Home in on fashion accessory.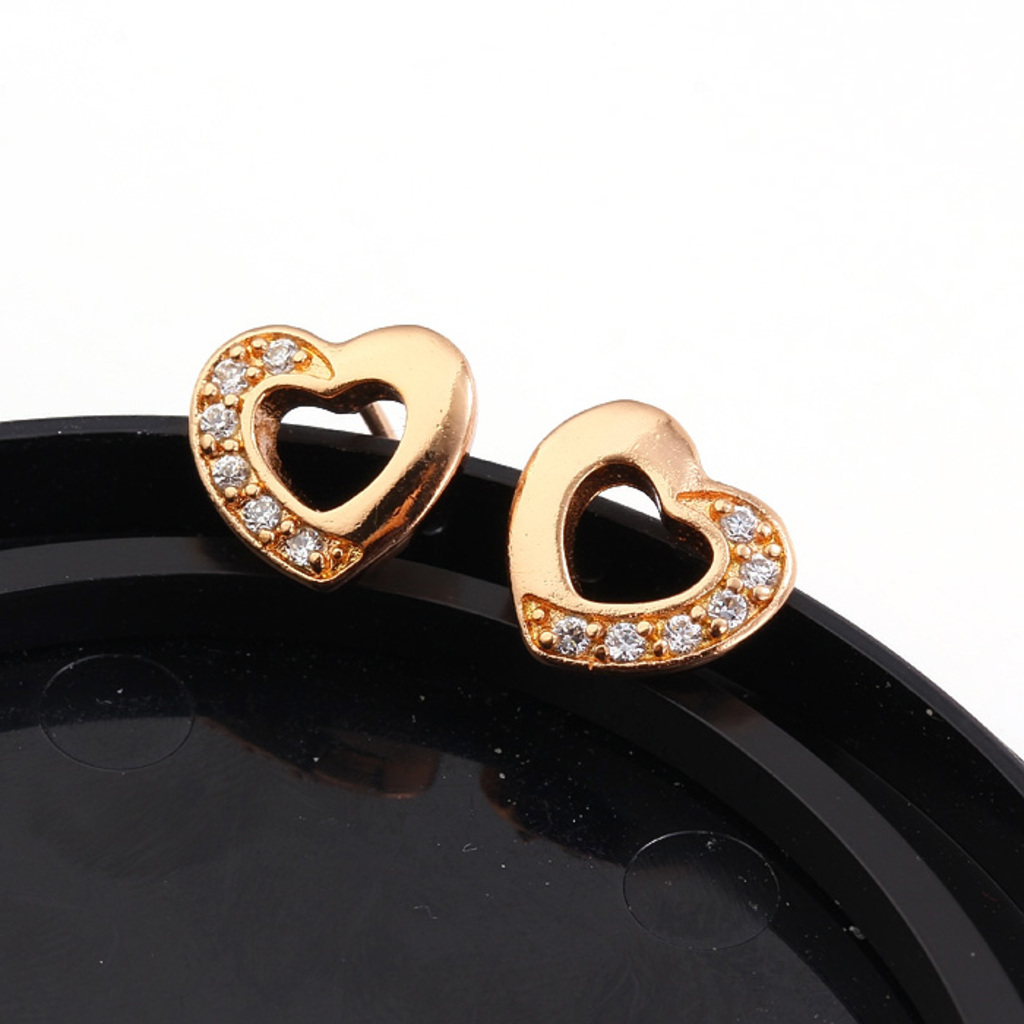
Homed in at BBox(506, 394, 803, 661).
